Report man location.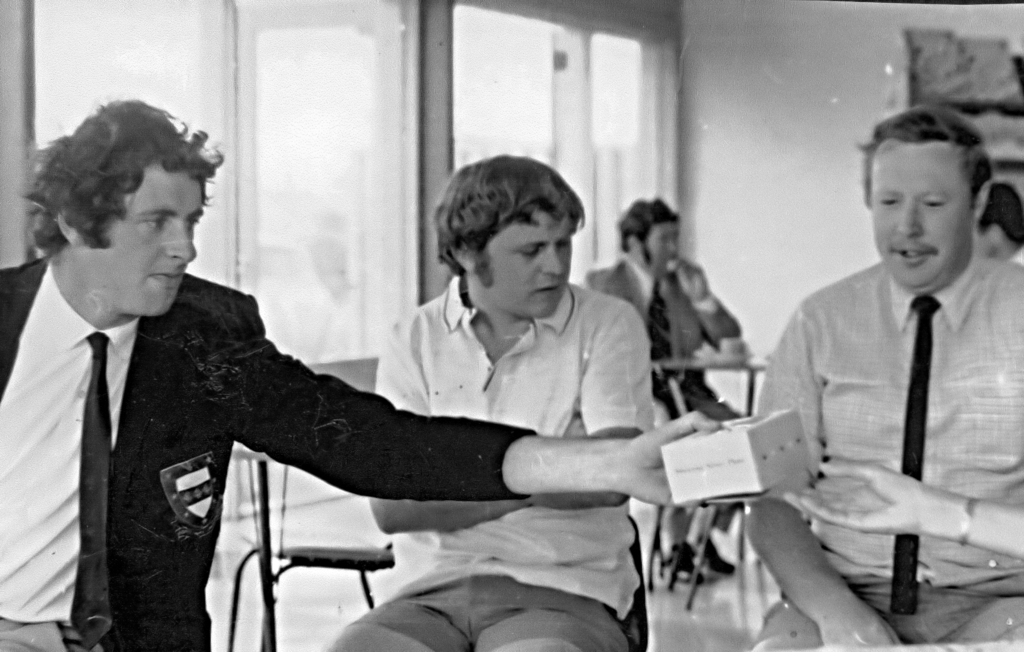
Report: [left=320, top=149, right=666, bottom=651].
